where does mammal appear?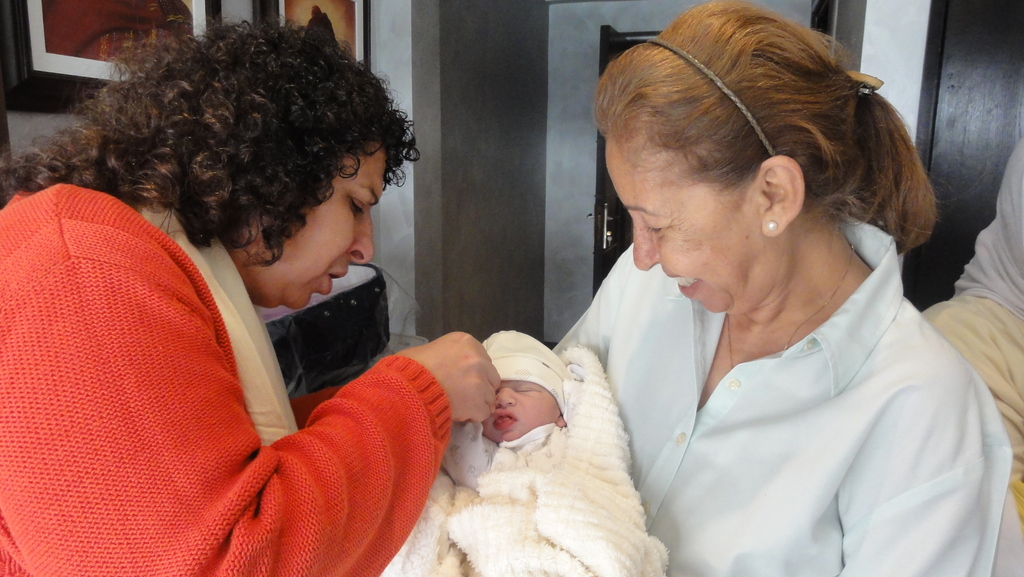
Appears at x1=0 y1=15 x2=506 y2=576.
